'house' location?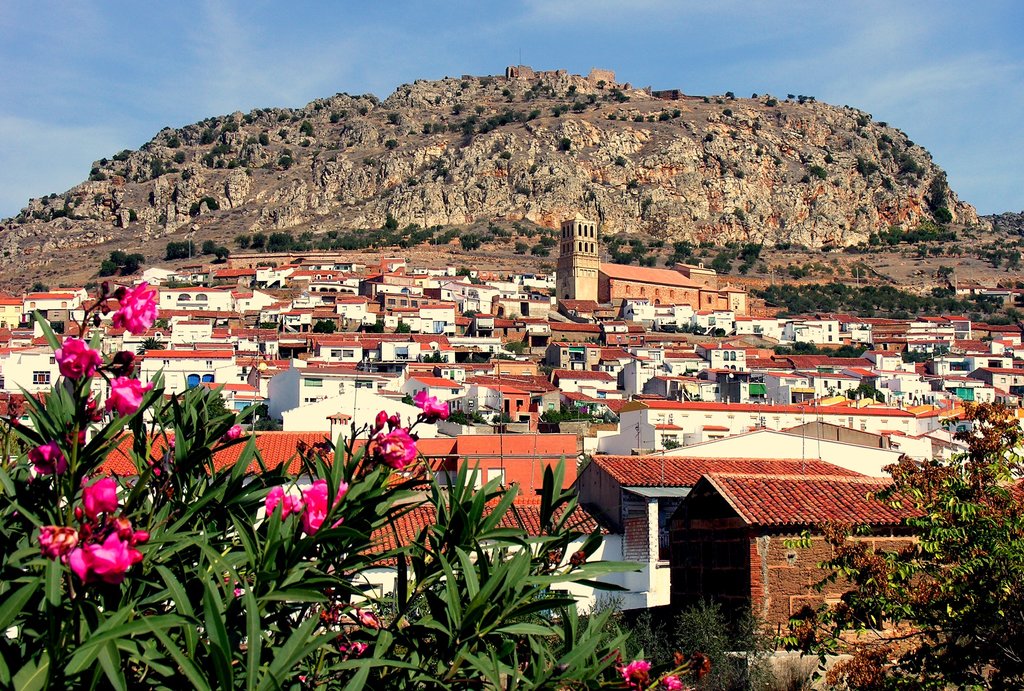
445 334 514 360
